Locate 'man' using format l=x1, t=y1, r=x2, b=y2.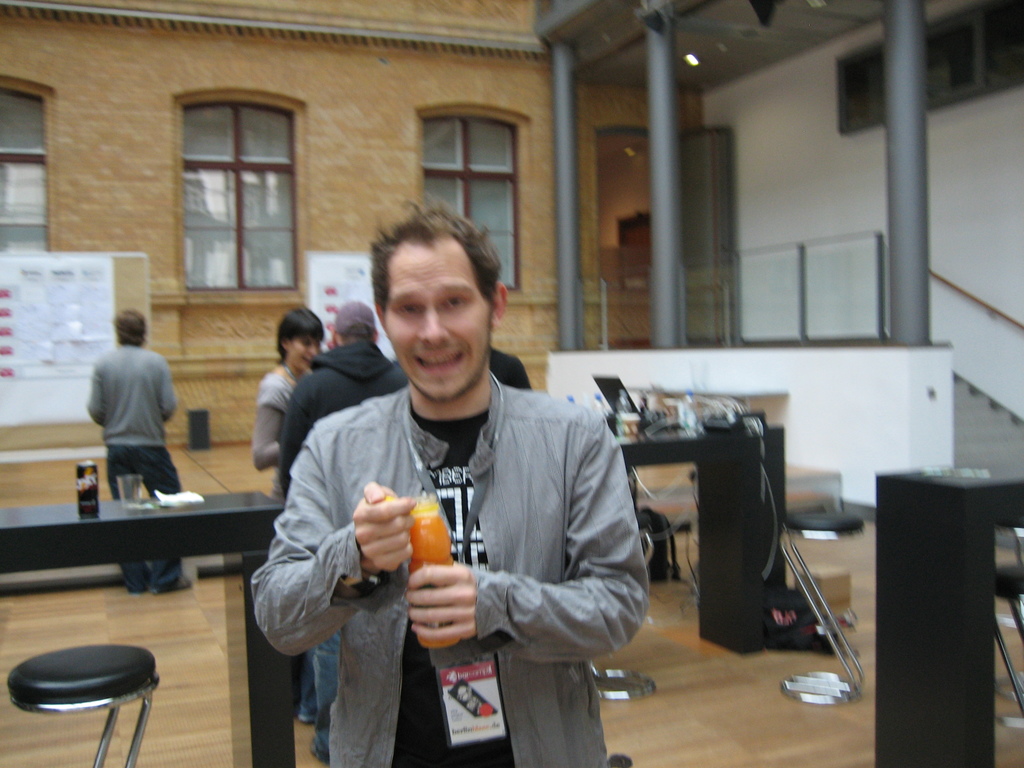
l=88, t=305, r=193, b=597.
